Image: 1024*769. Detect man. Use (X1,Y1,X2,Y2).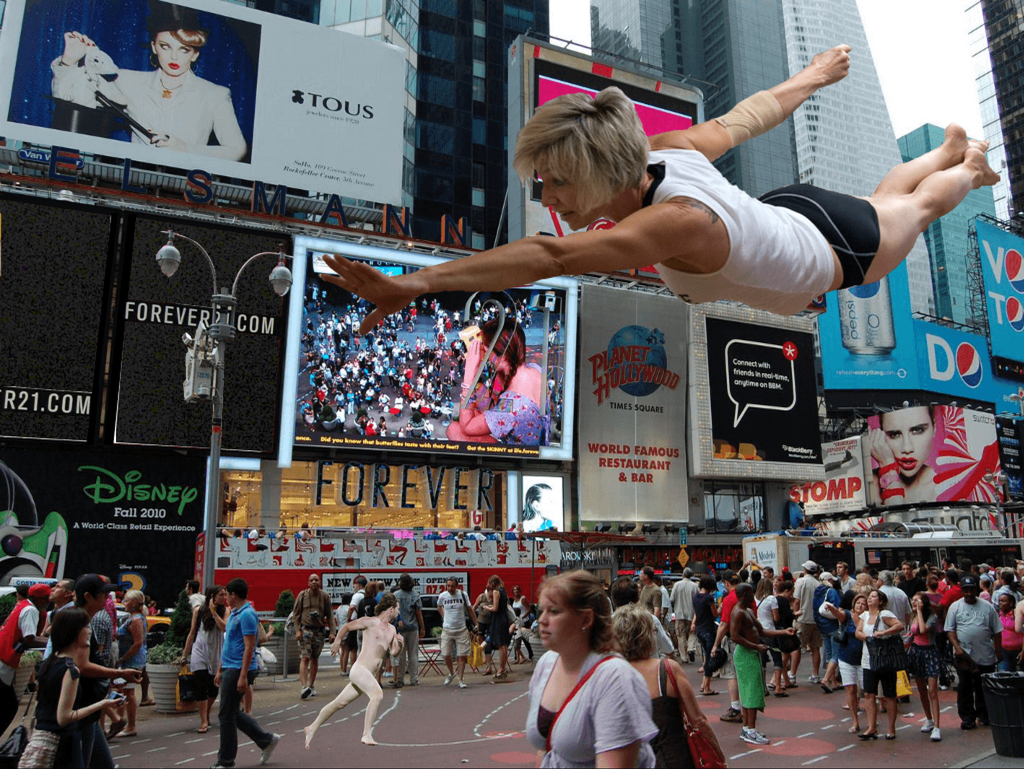
(0,584,51,699).
